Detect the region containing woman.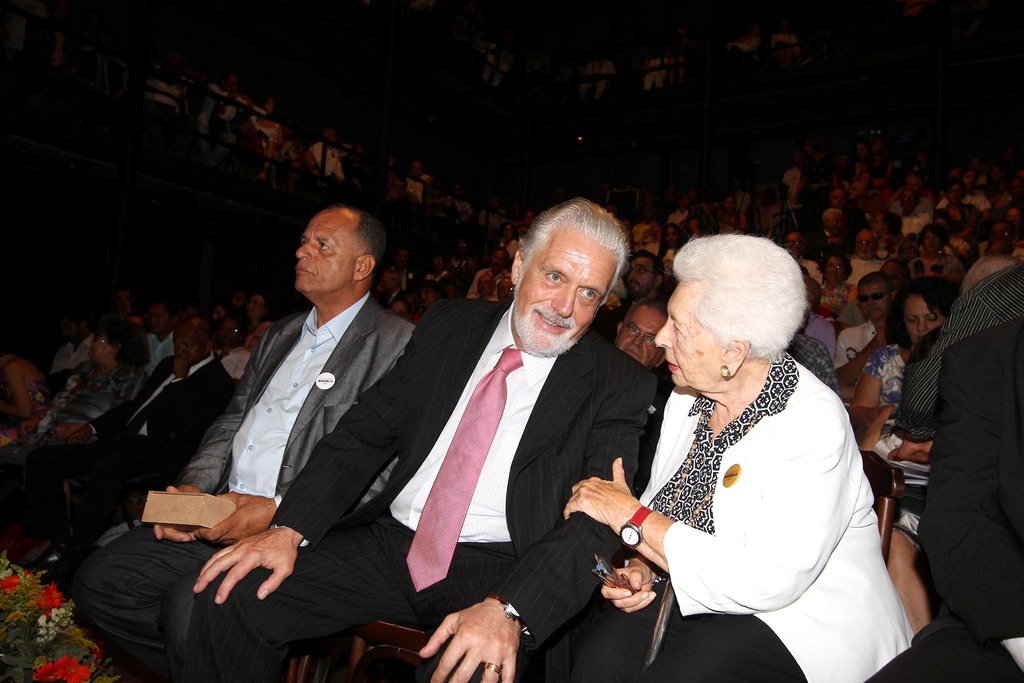
box=[210, 301, 237, 319].
